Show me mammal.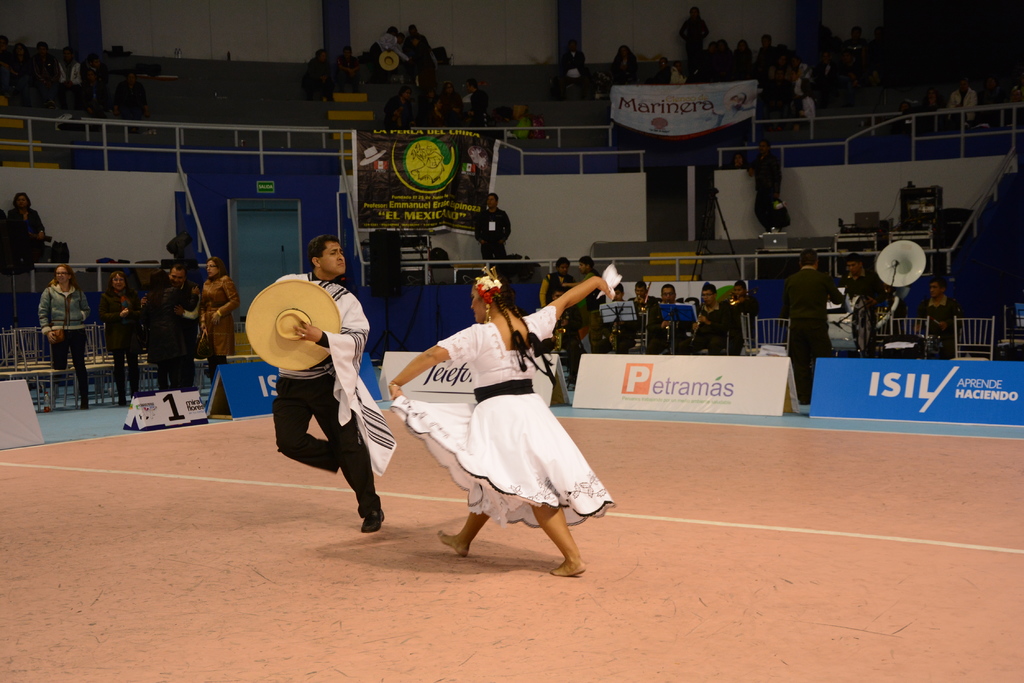
mammal is here: [x1=138, y1=263, x2=206, y2=388].
